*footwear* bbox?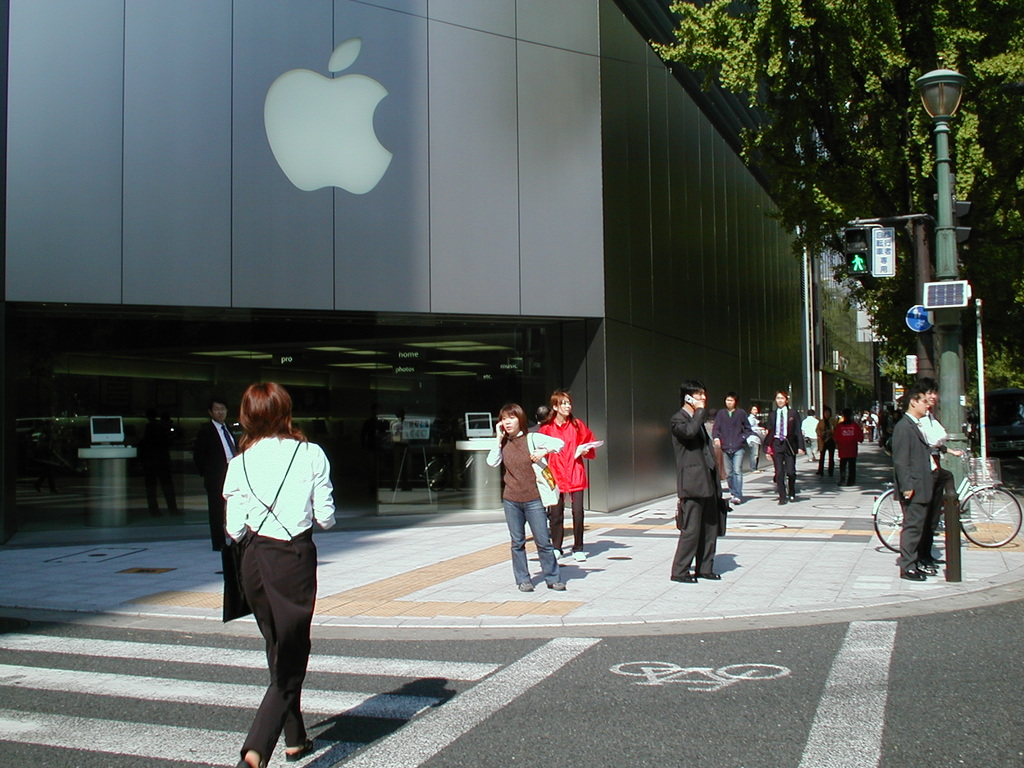
<box>918,561,940,578</box>
